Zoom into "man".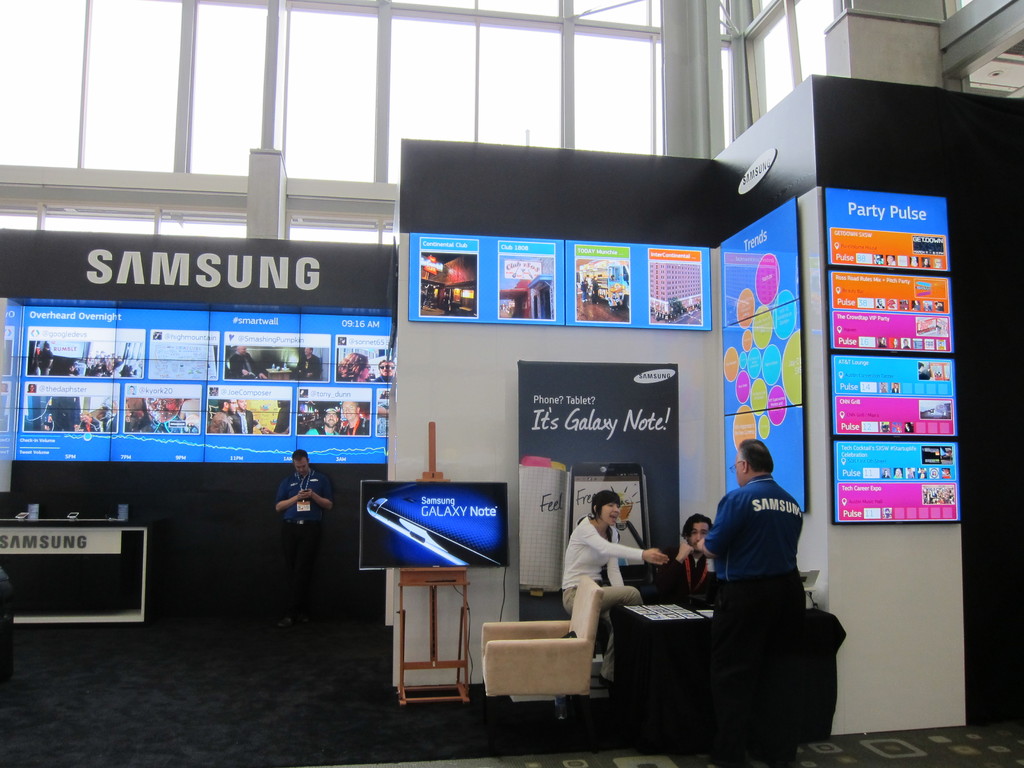
Zoom target: detection(918, 465, 927, 479).
